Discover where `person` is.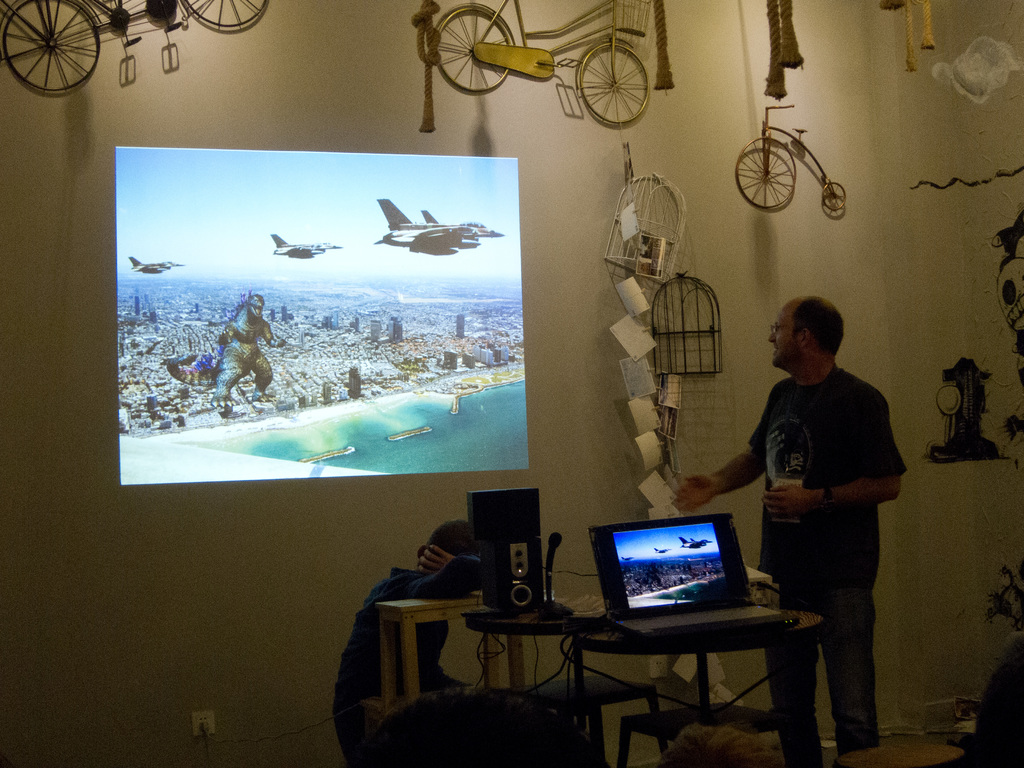
Discovered at 330/517/481/767.
